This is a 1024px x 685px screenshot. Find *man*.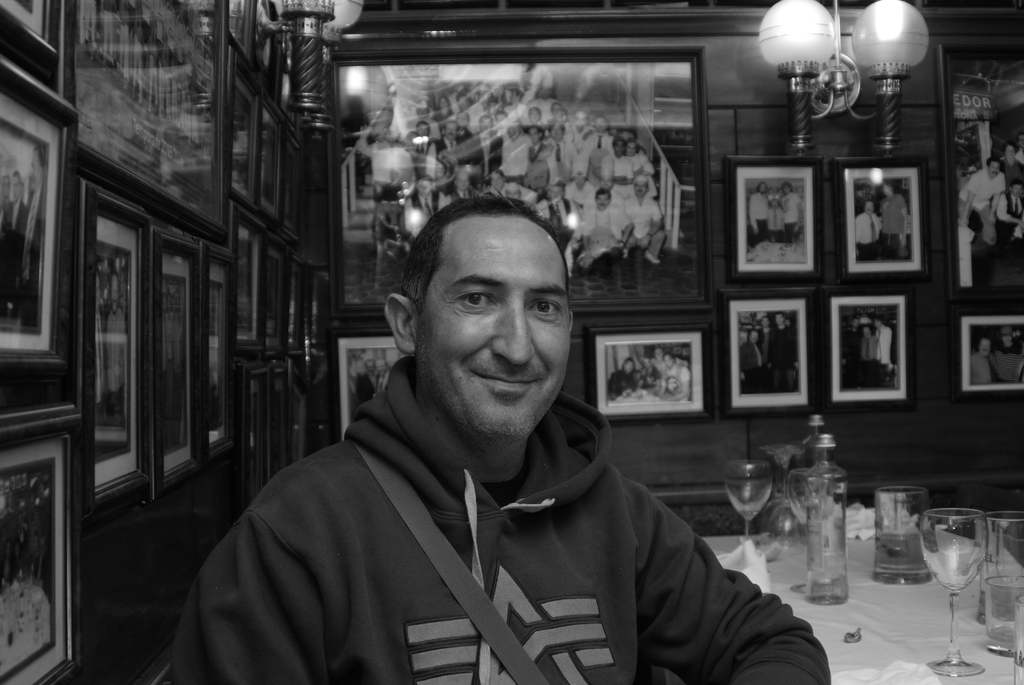
Bounding box: pyautogui.locateOnScreen(191, 203, 804, 660).
